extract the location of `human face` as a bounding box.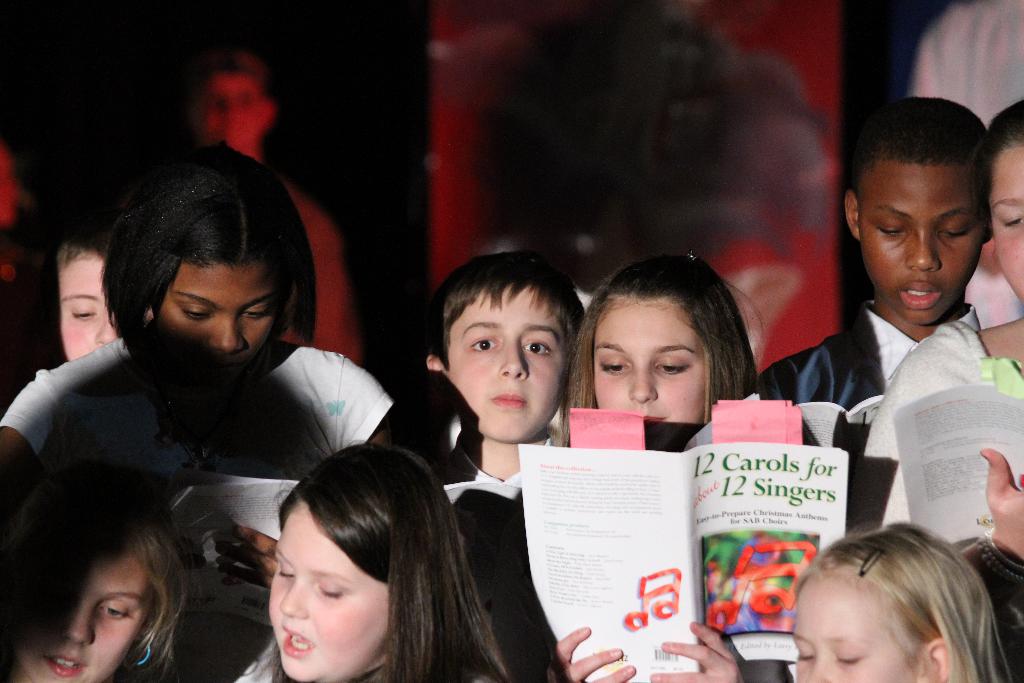
<bbox>189, 76, 262, 153</bbox>.
